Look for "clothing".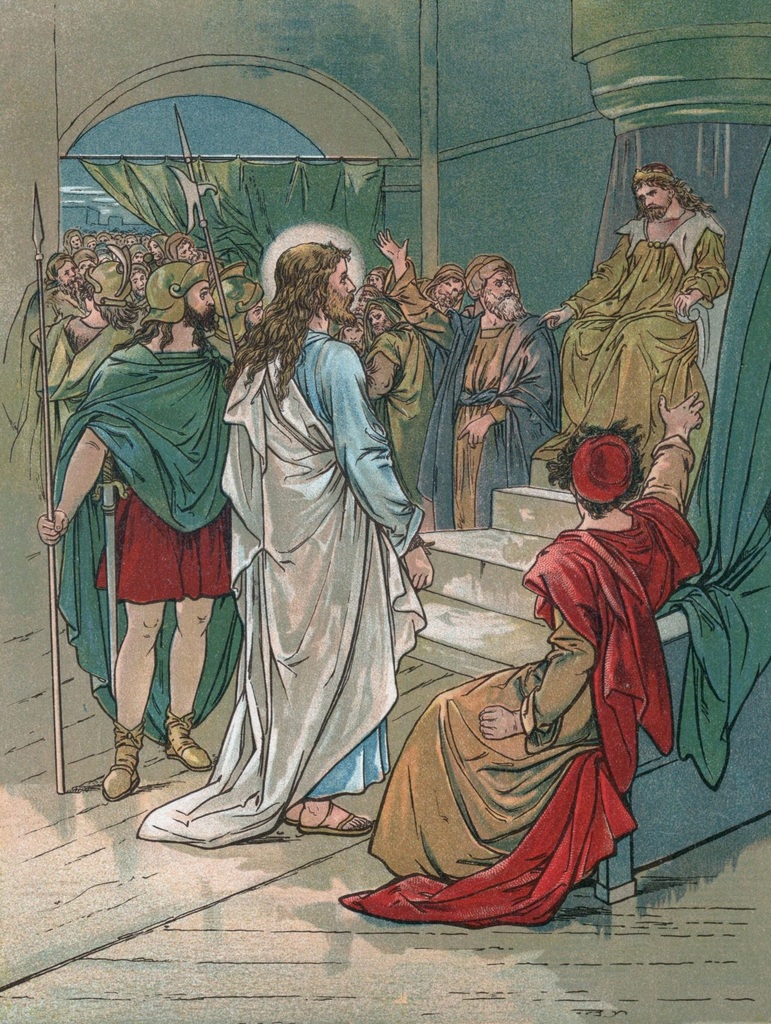
Found: x1=49 y1=342 x2=245 y2=751.
